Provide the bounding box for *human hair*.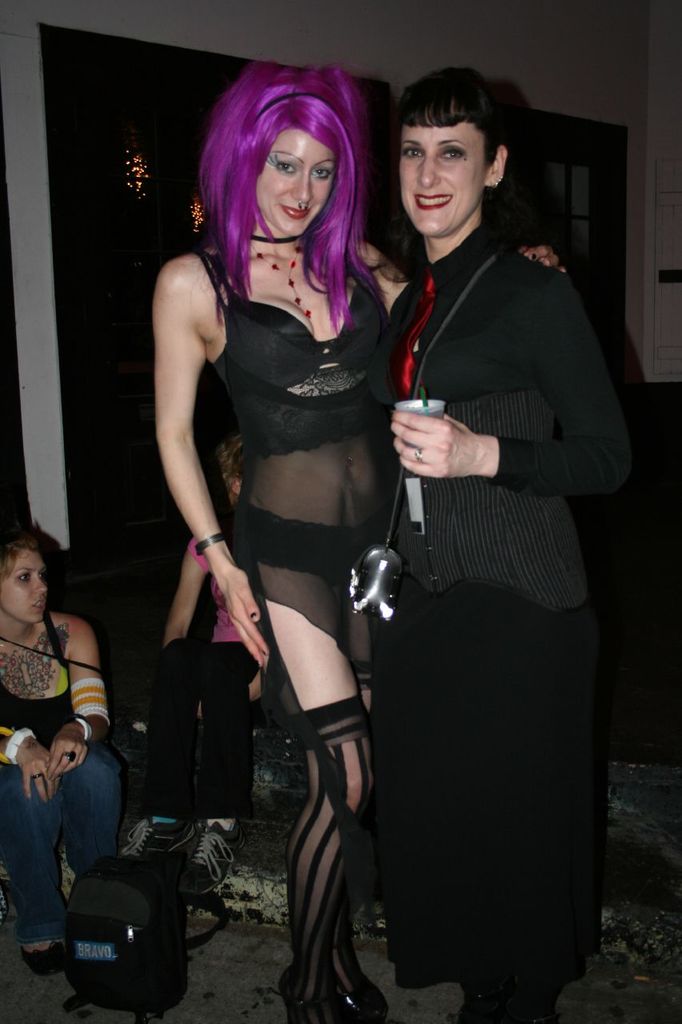
[210,432,238,498].
